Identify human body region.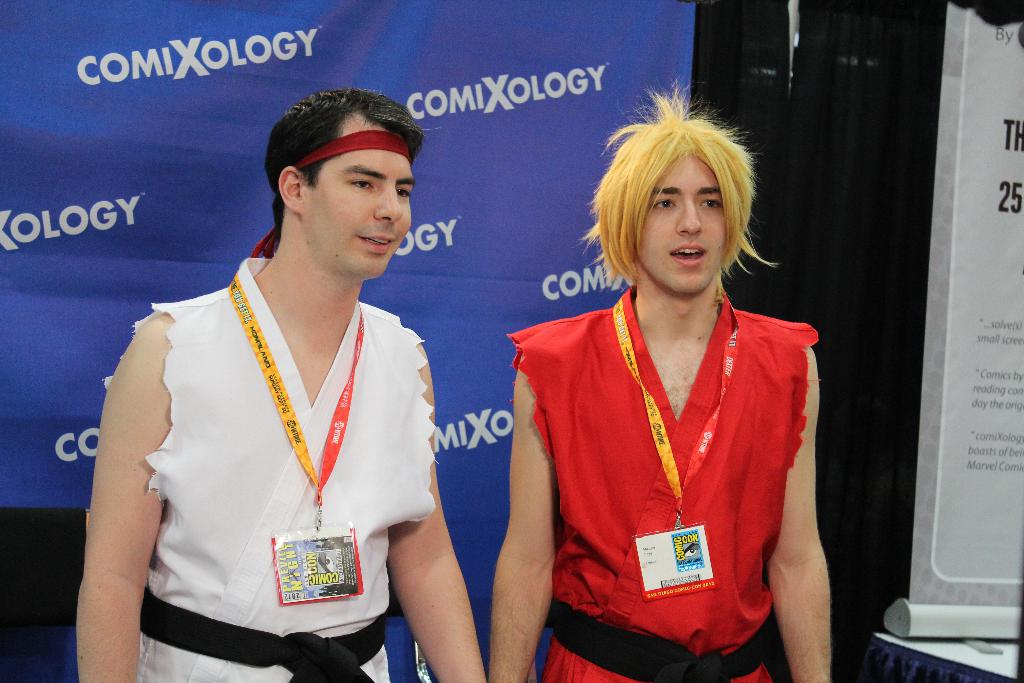
Region: (left=108, top=108, right=429, bottom=682).
